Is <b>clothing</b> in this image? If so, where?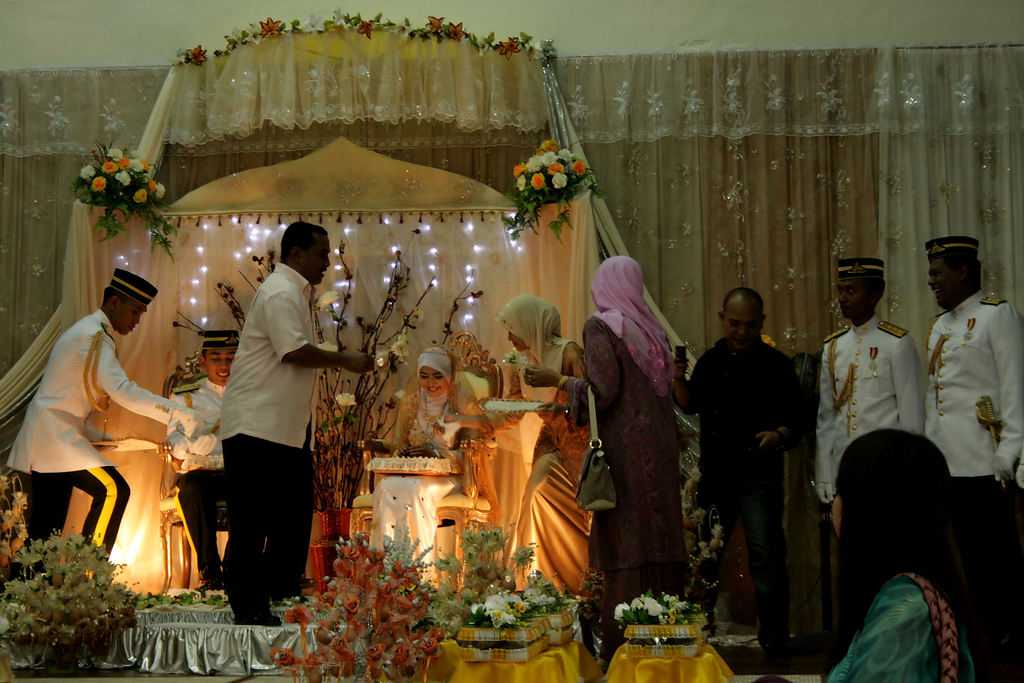
Yes, at {"left": 216, "top": 259, "right": 318, "bottom": 625}.
